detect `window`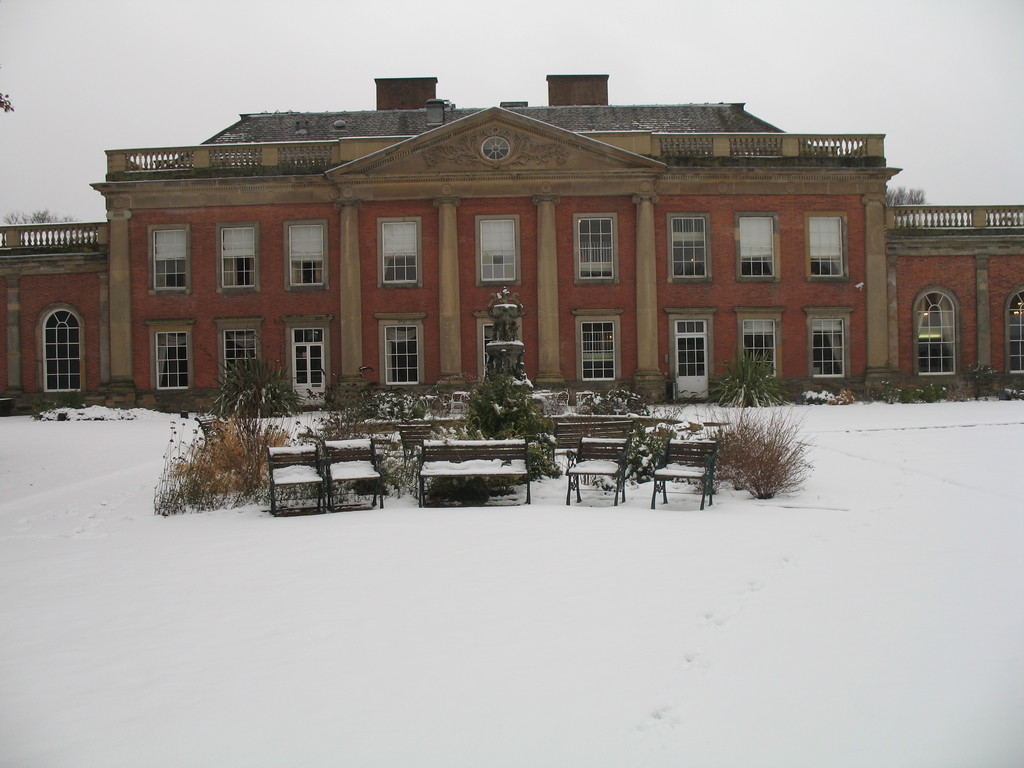
box(218, 225, 260, 292)
